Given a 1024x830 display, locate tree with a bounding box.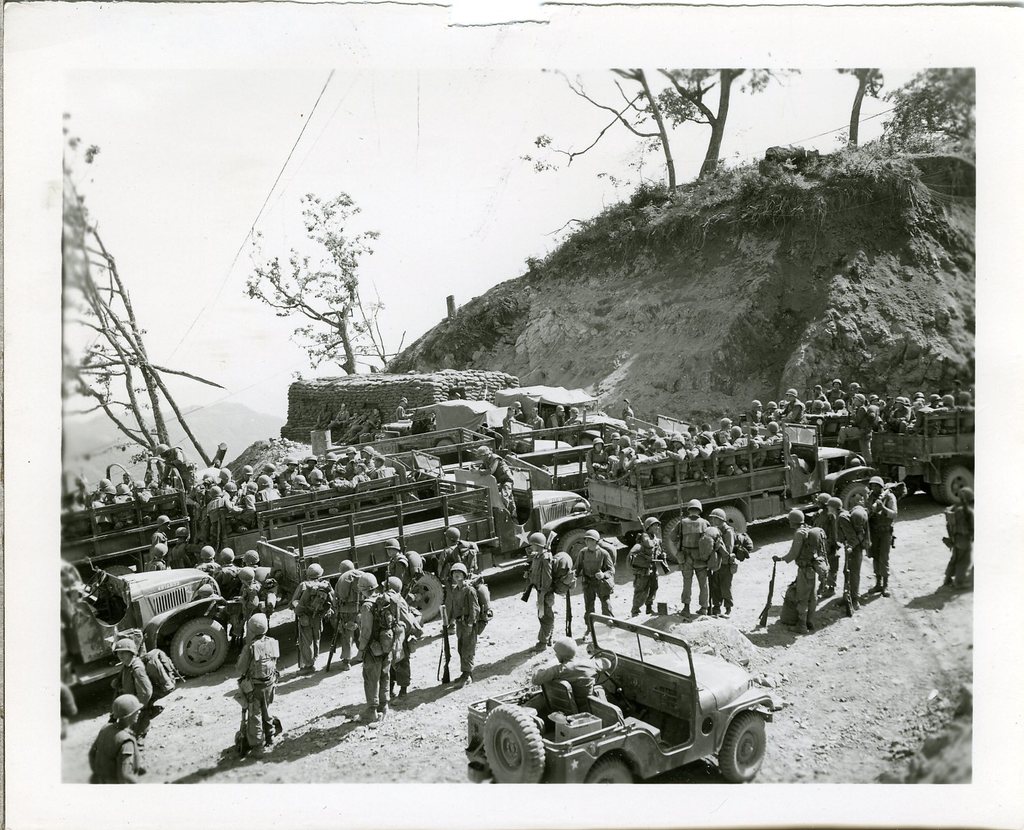
Located: {"left": 522, "top": 42, "right": 801, "bottom": 202}.
